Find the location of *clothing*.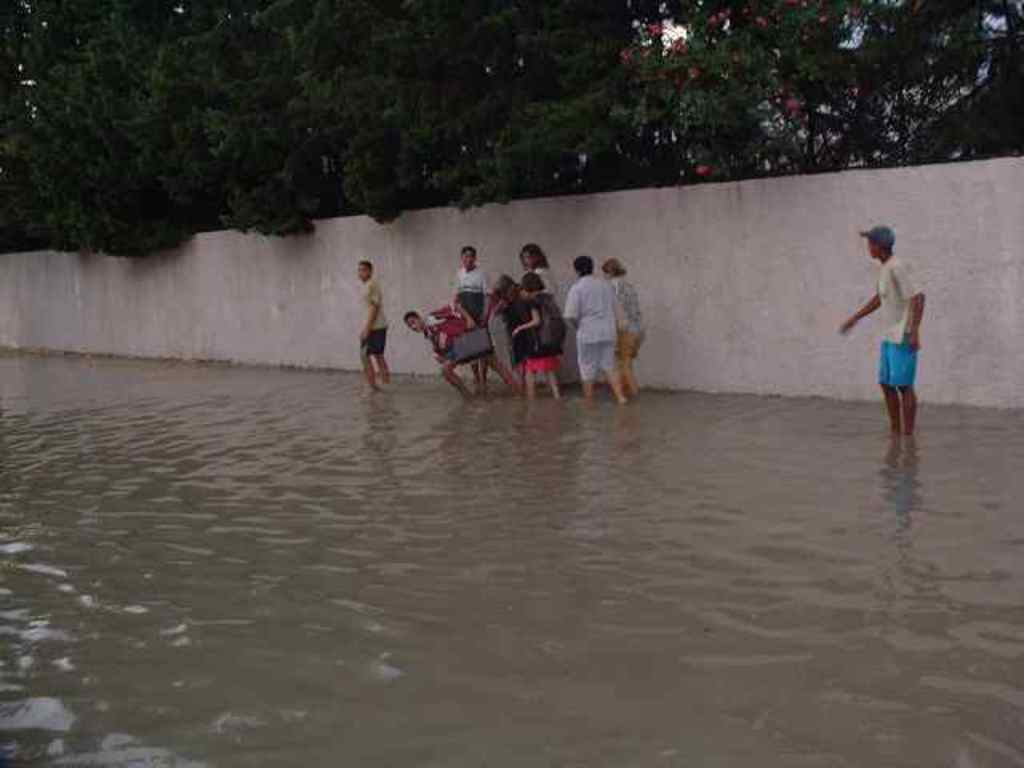
Location: crop(451, 264, 493, 328).
